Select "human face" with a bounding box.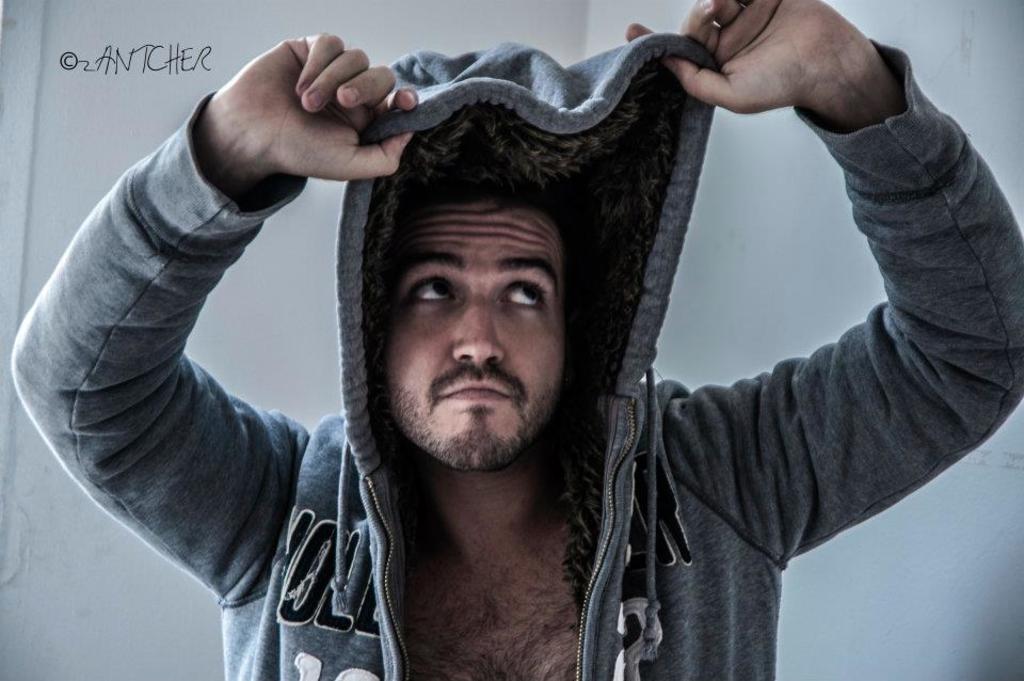
[364,197,566,470].
